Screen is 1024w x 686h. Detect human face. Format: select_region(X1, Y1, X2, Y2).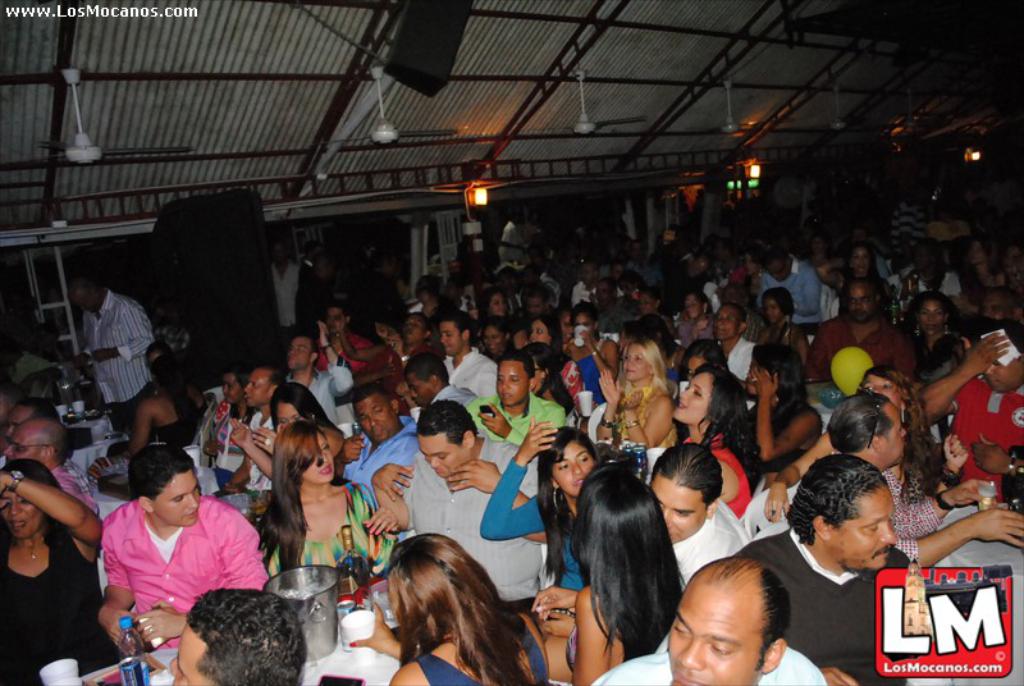
select_region(516, 210, 529, 228).
